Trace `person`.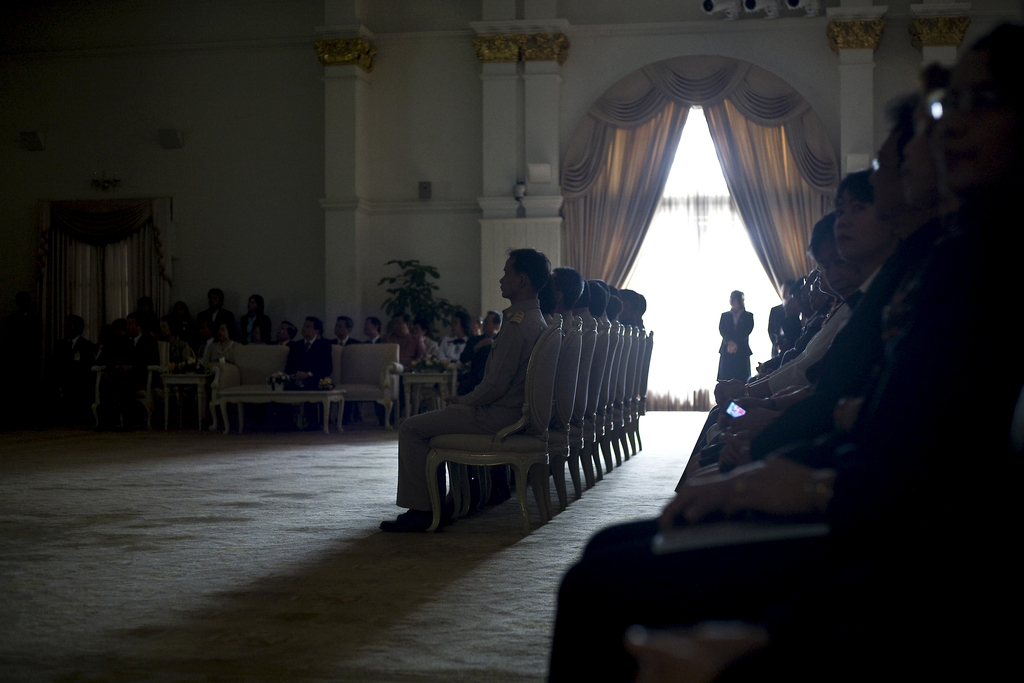
Traced to 375,311,424,374.
